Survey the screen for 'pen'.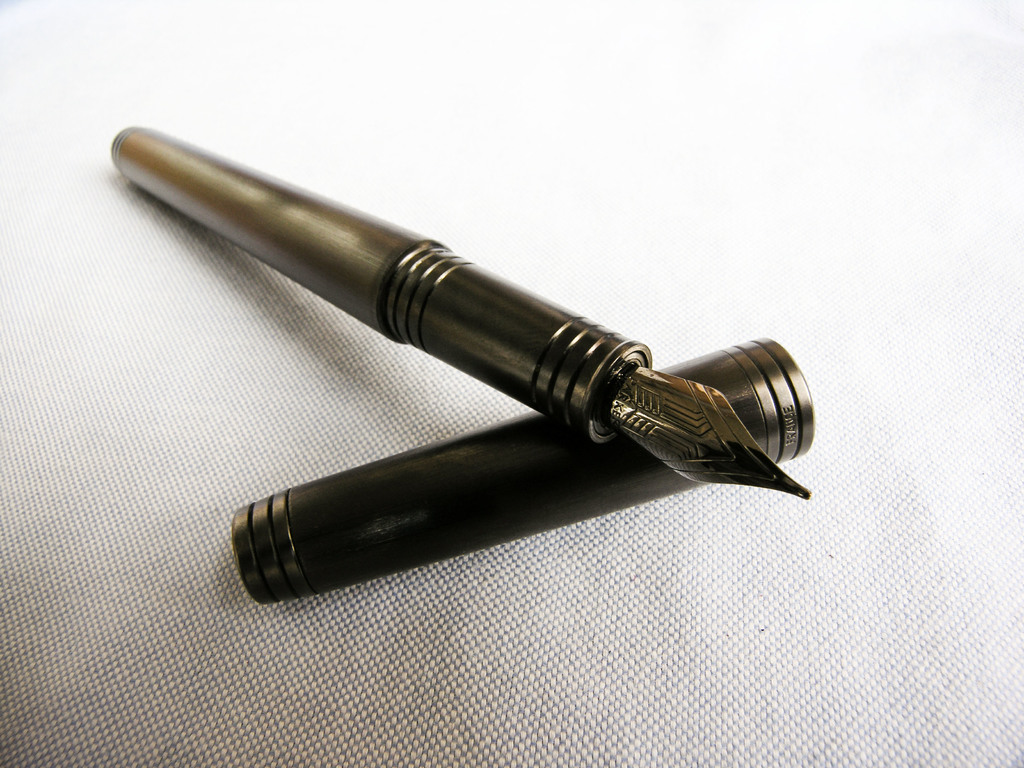
Survey found: [x1=108, y1=121, x2=809, y2=495].
